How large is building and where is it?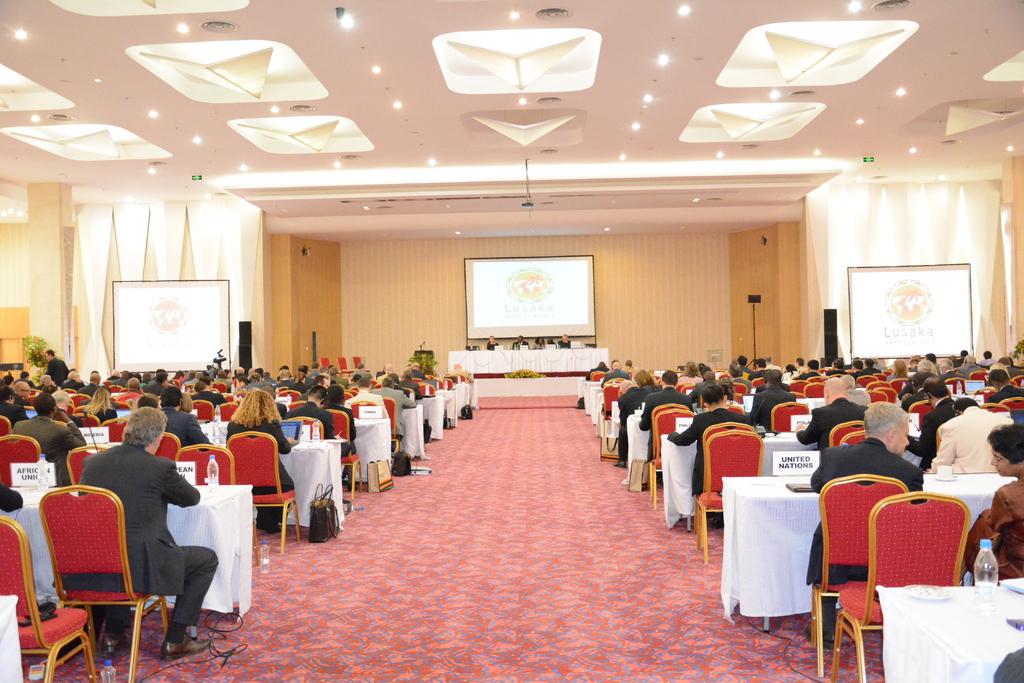
Bounding box: bbox(0, 1, 1023, 679).
